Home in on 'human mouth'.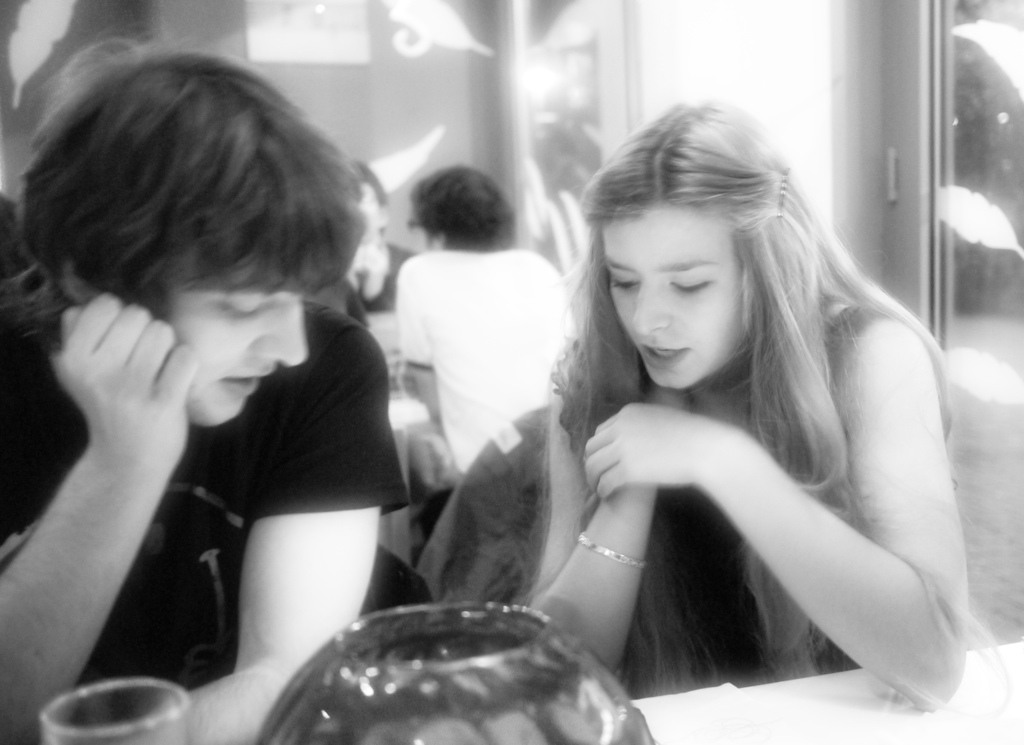
Homed in at (219,367,271,397).
